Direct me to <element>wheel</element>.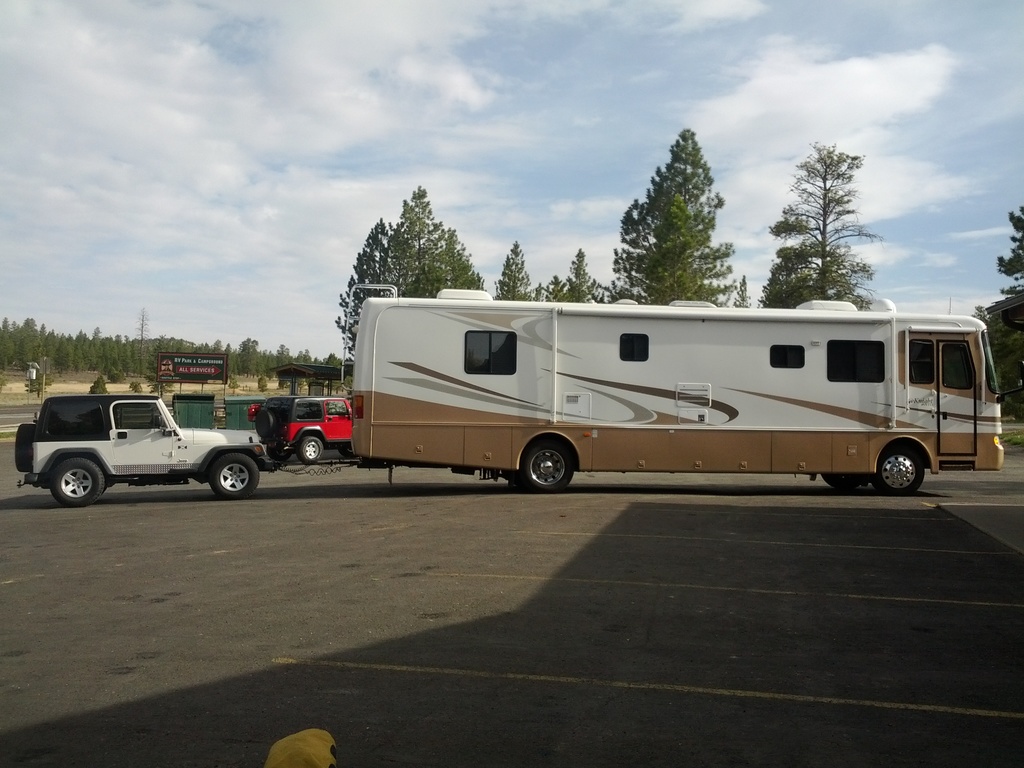
Direction: <box>257,408,276,438</box>.
